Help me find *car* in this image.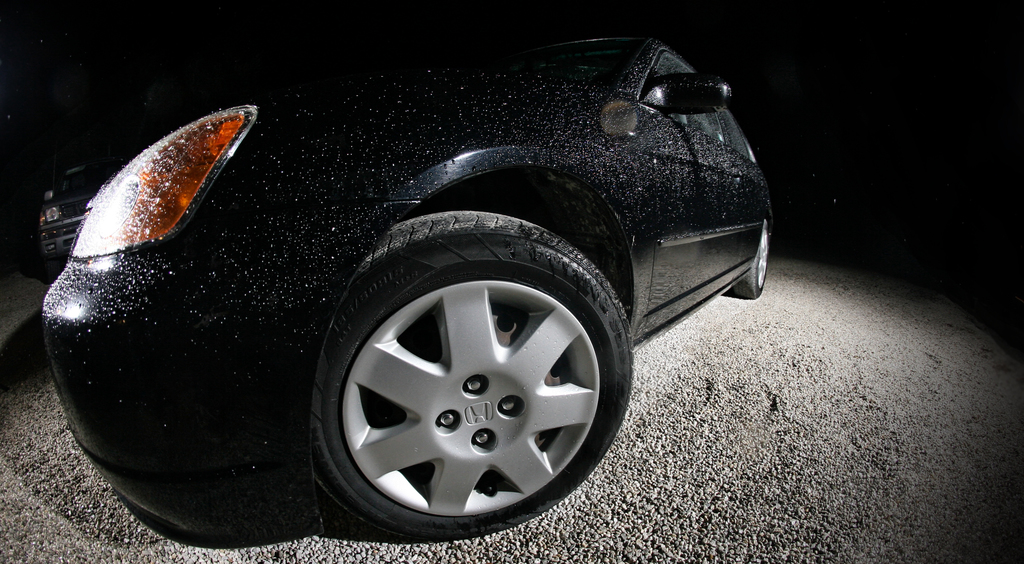
Found it: rect(43, 35, 772, 542).
